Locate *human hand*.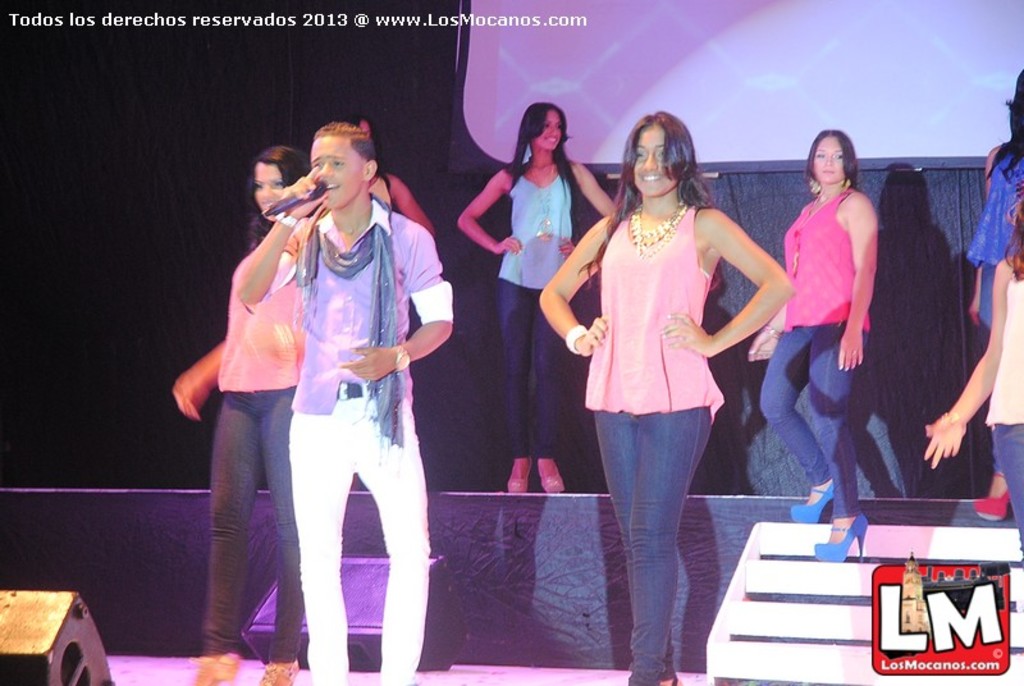
Bounding box: <box>335,346,396,384</box>.
